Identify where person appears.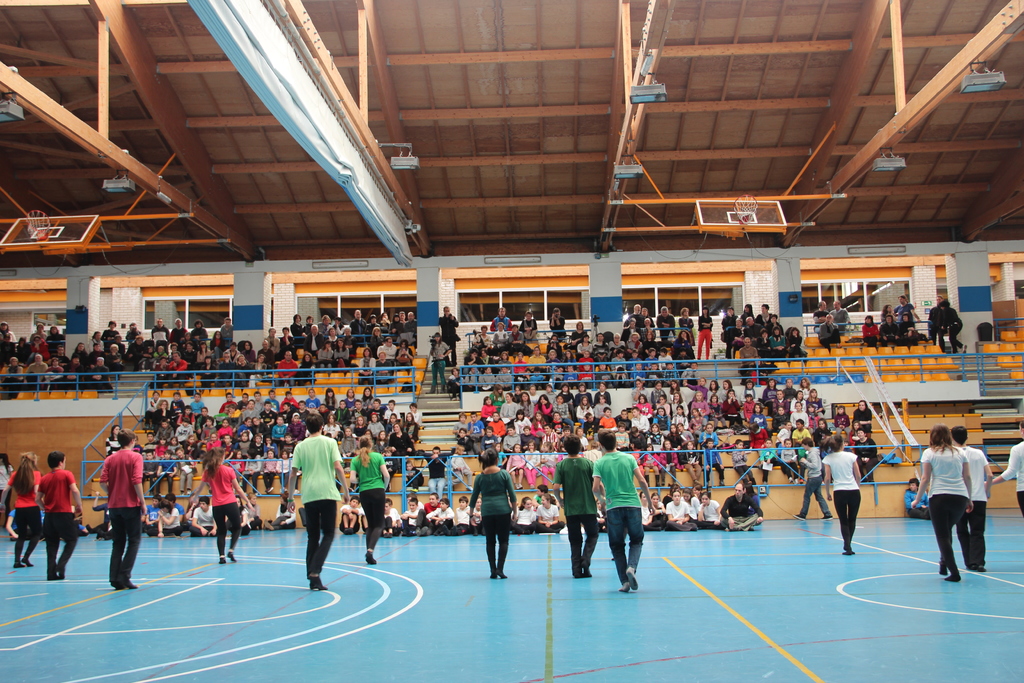
Appears at (x1=353, y1=436, x2=394, y2=559).
